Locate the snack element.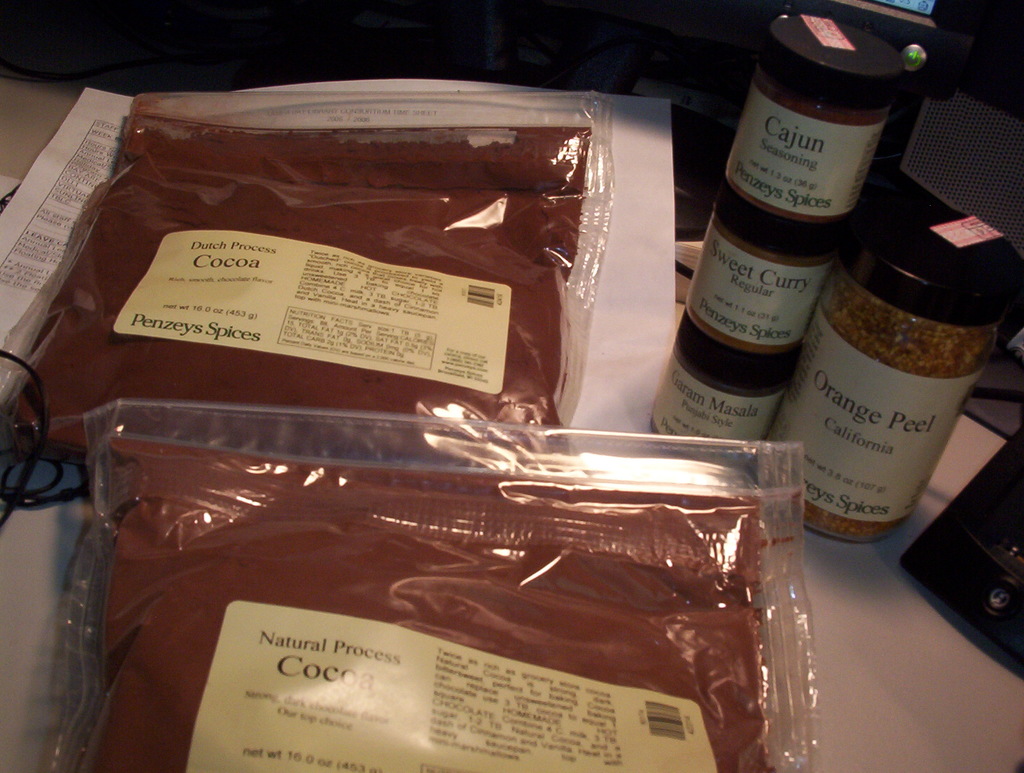
Element bbox: l=762, t=207, r=1023, b=549.
